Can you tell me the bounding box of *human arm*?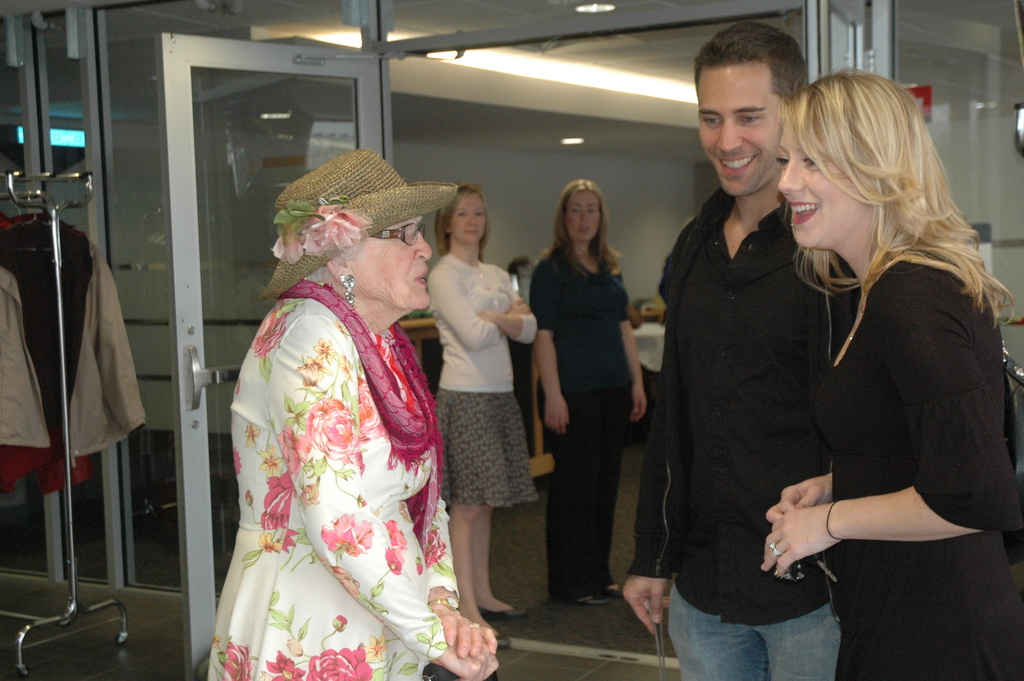
[left=754, top=279, right=1018, bottom=587].
